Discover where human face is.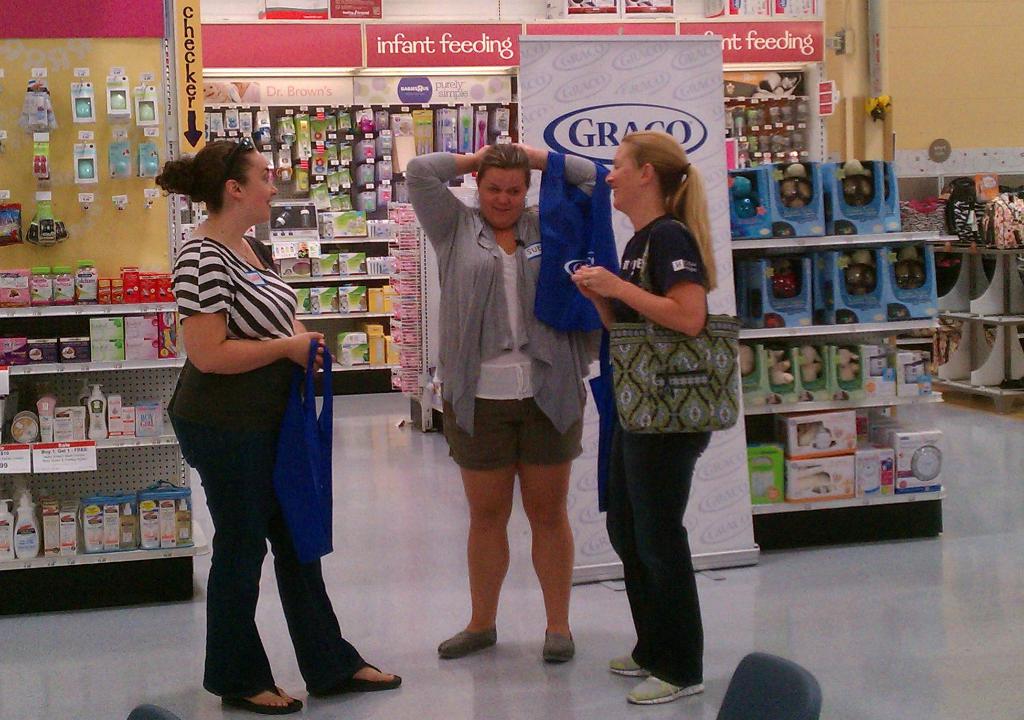
Discovered at {"left": 604, "top": 140, "right": 644, "bottom": 210}.
